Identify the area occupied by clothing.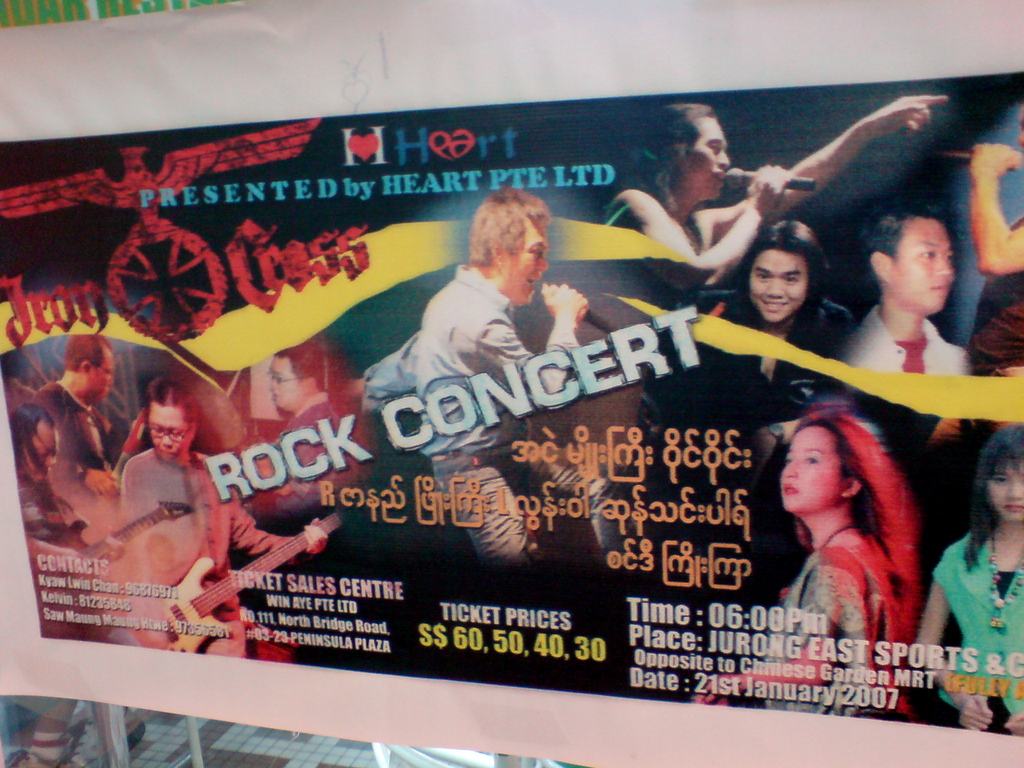
Area: bbox=[269, 396, 371, 499].
